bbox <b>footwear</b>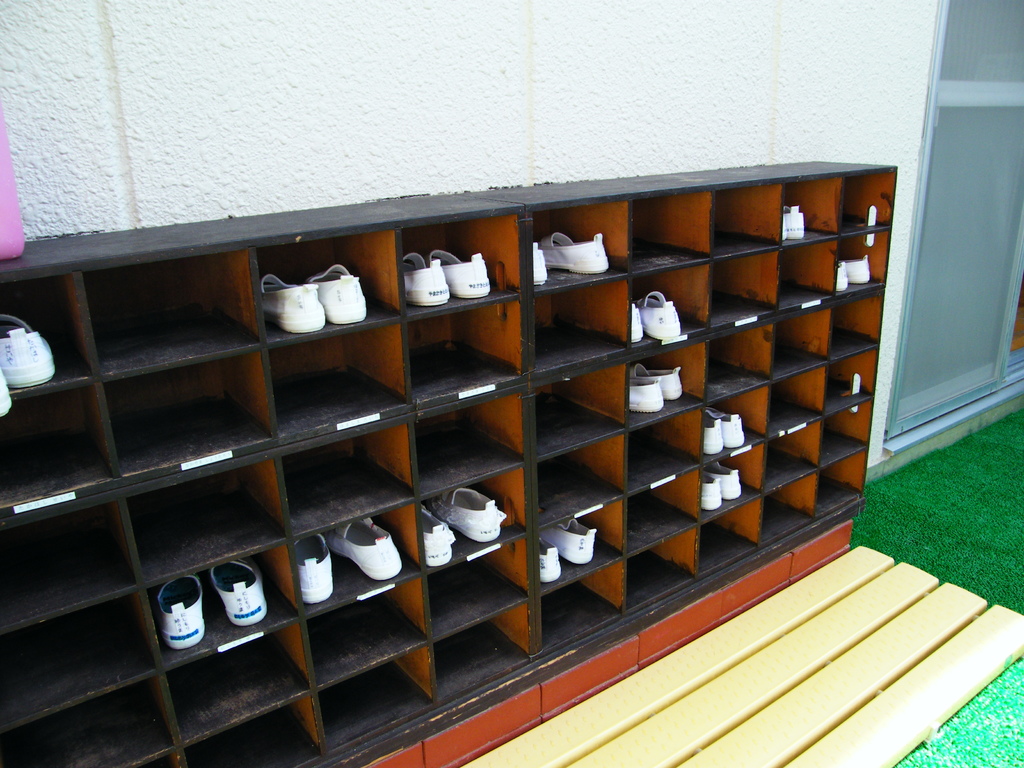
836,260,847,292
